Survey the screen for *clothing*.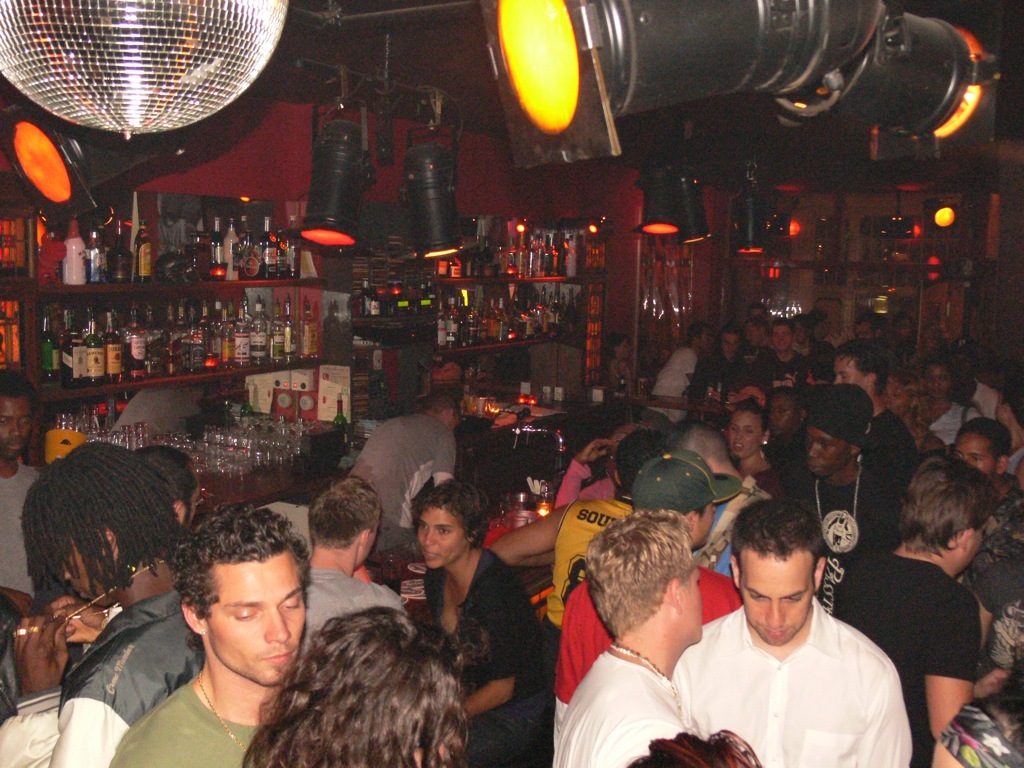
Survey found: pyautogui.locateOnScreen(655, 590, 914, 761).
